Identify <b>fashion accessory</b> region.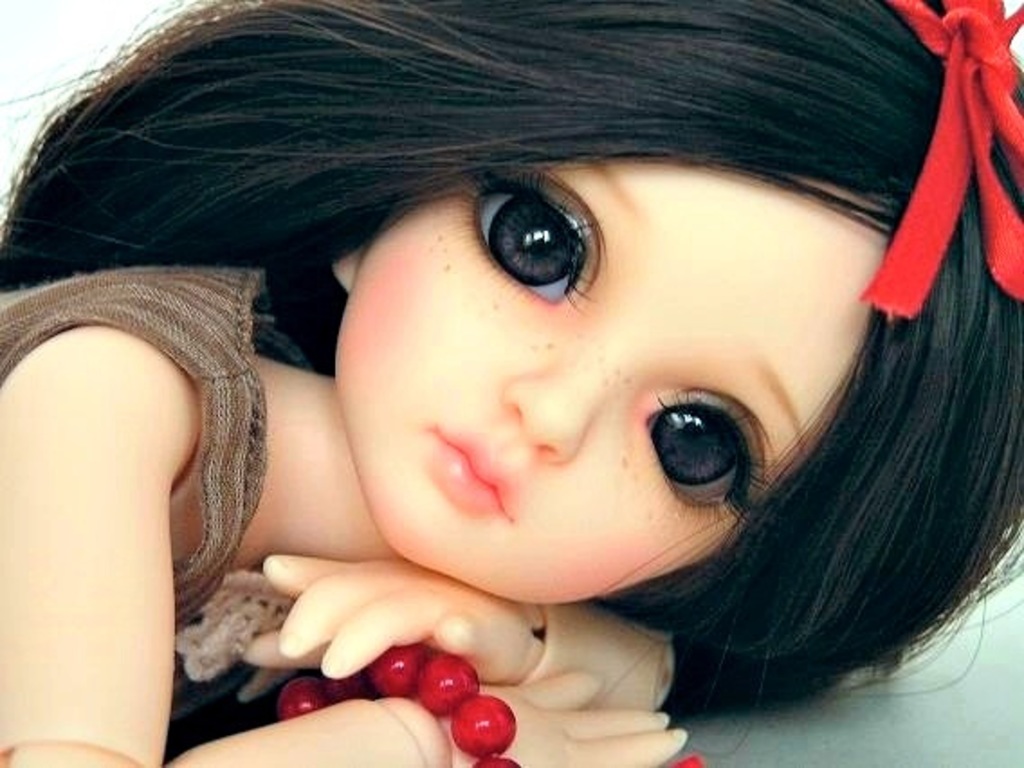
Region: (x1=855, y1=0, x2=1022, y2=321).
